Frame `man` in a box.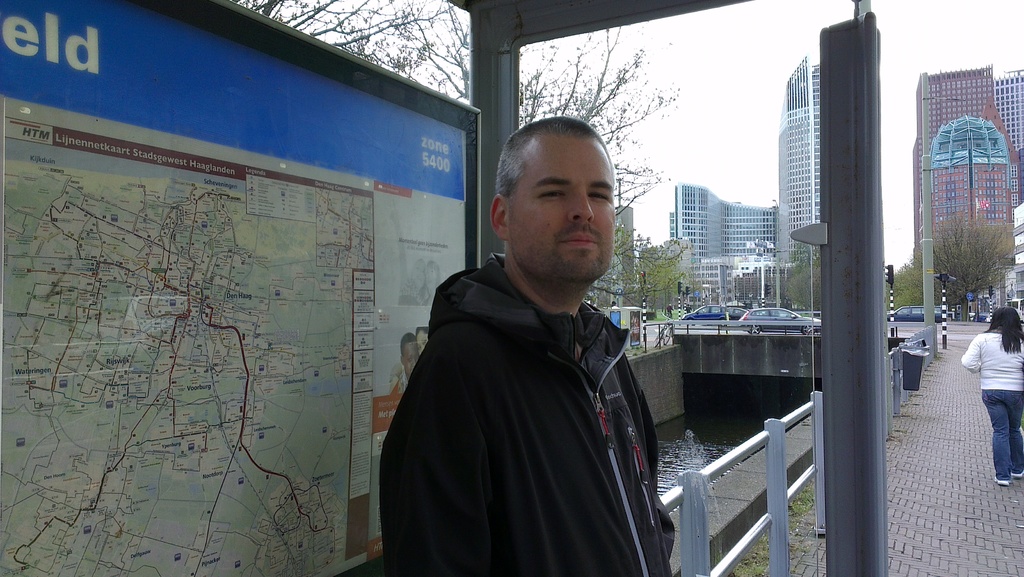
<region>379, 113, 667, 575</region>.
